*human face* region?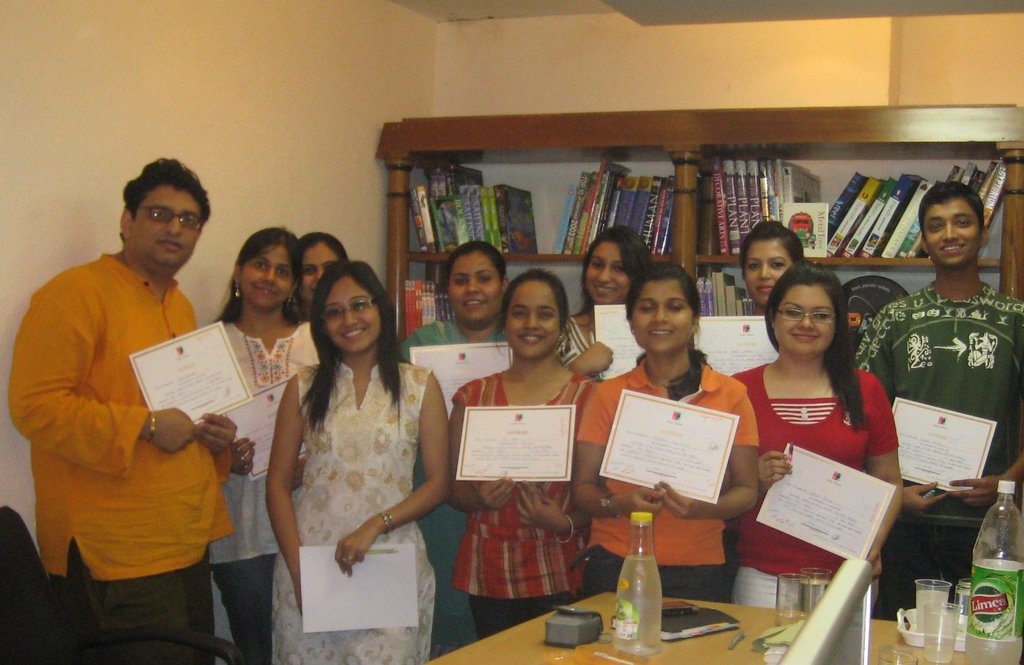
l=453, t=255, r=499, b=330
